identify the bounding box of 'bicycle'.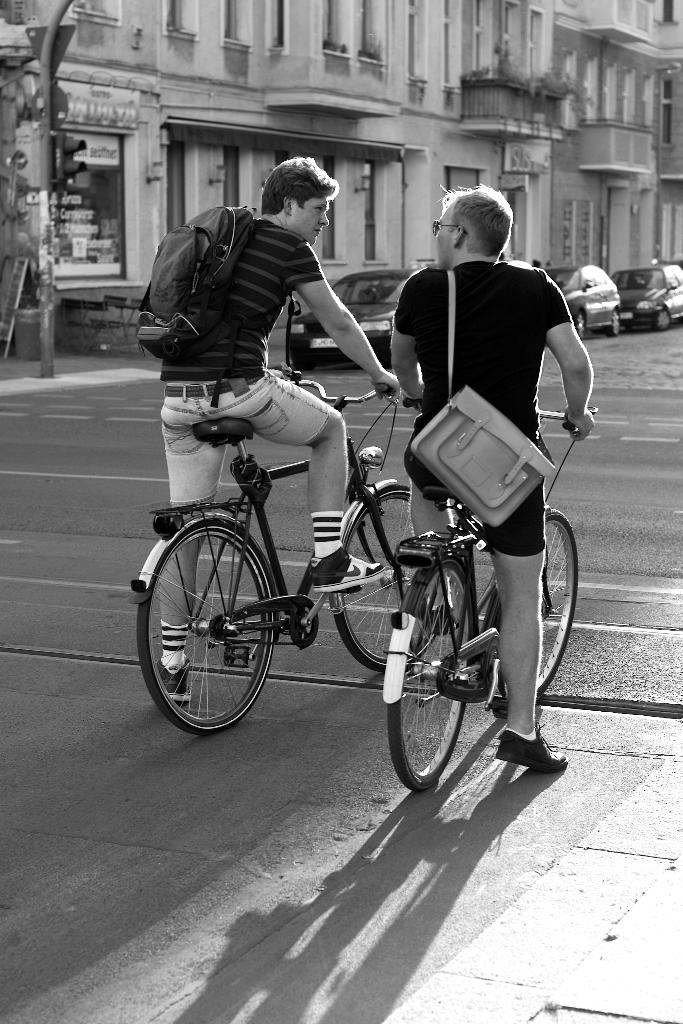
128, 369, 455, 740.
